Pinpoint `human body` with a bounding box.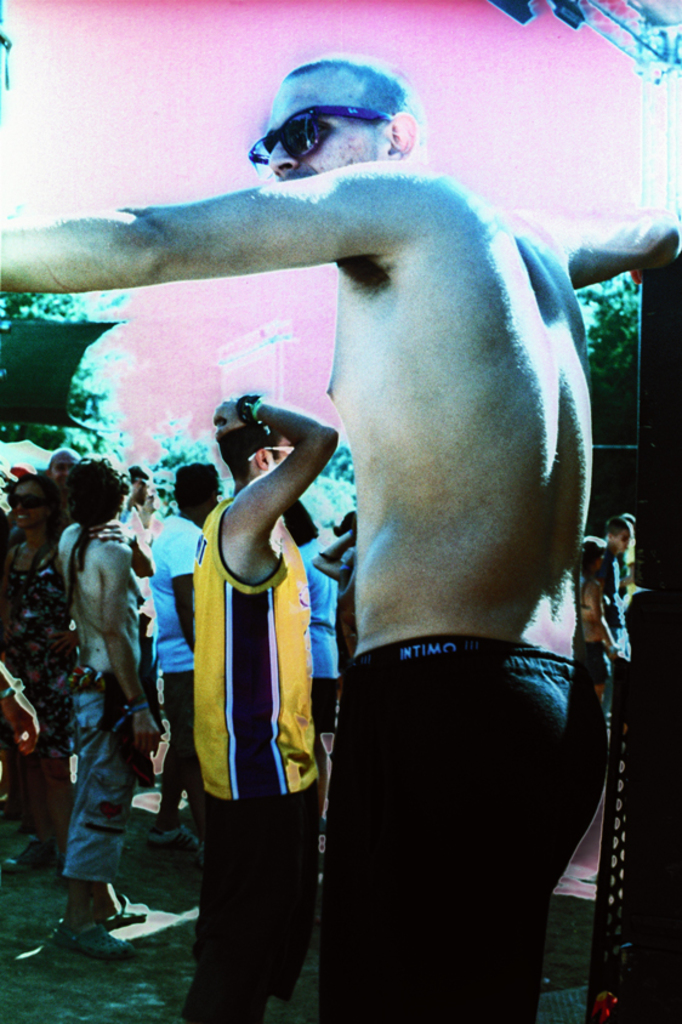
(x1=52, y1=518, x2=164, y2=956).
